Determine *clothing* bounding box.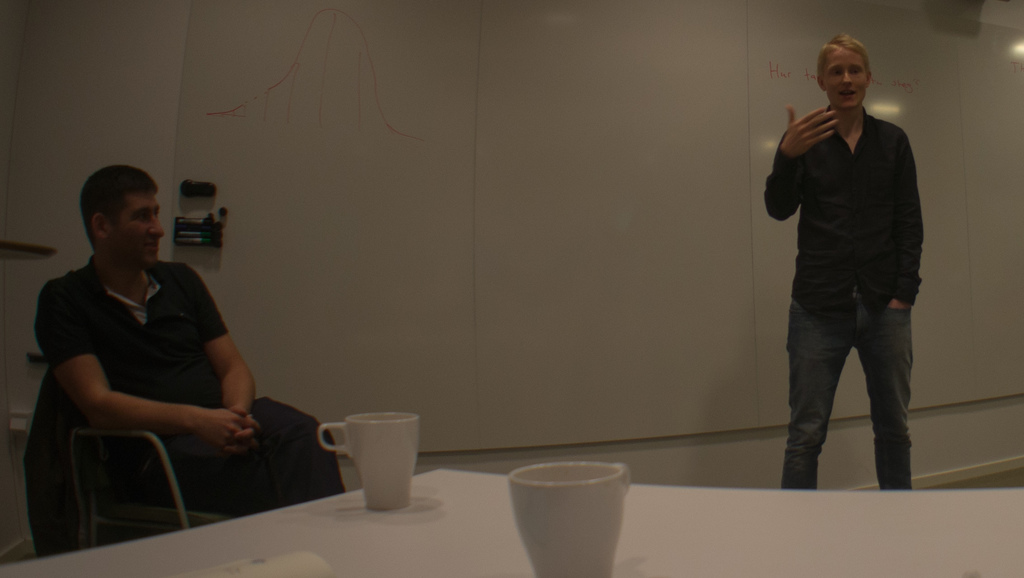
Determined: 30/243/365/527.
